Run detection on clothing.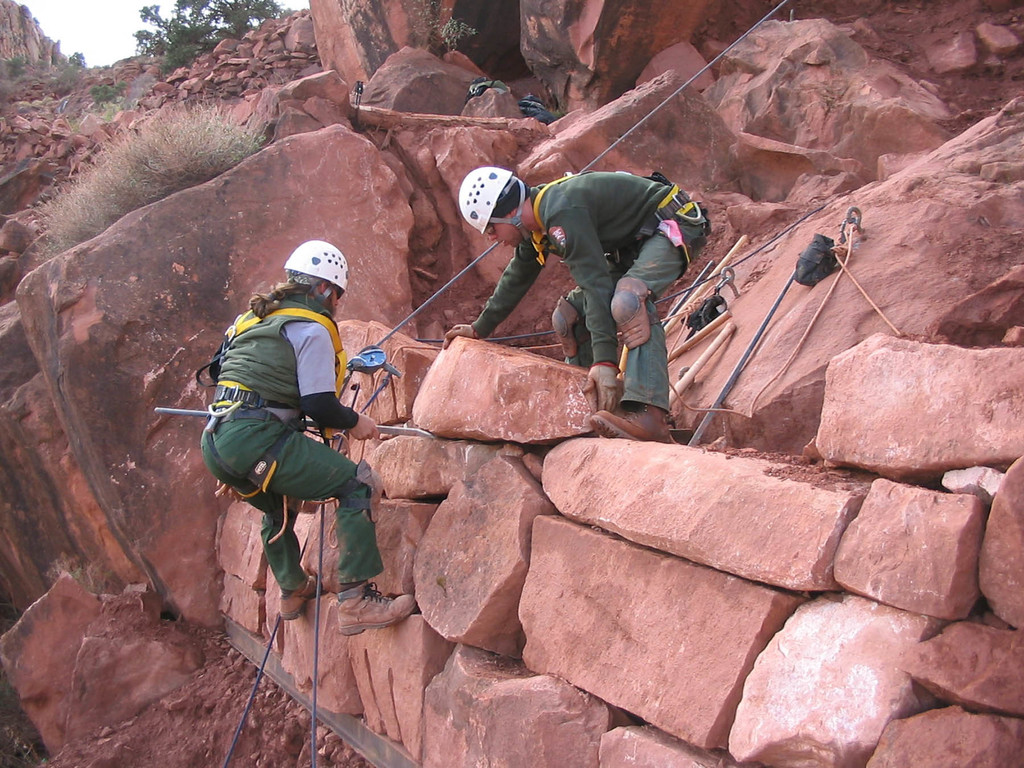
Result: {"left": 477, "top": 147, "right": 711, "bottom": 383}.
